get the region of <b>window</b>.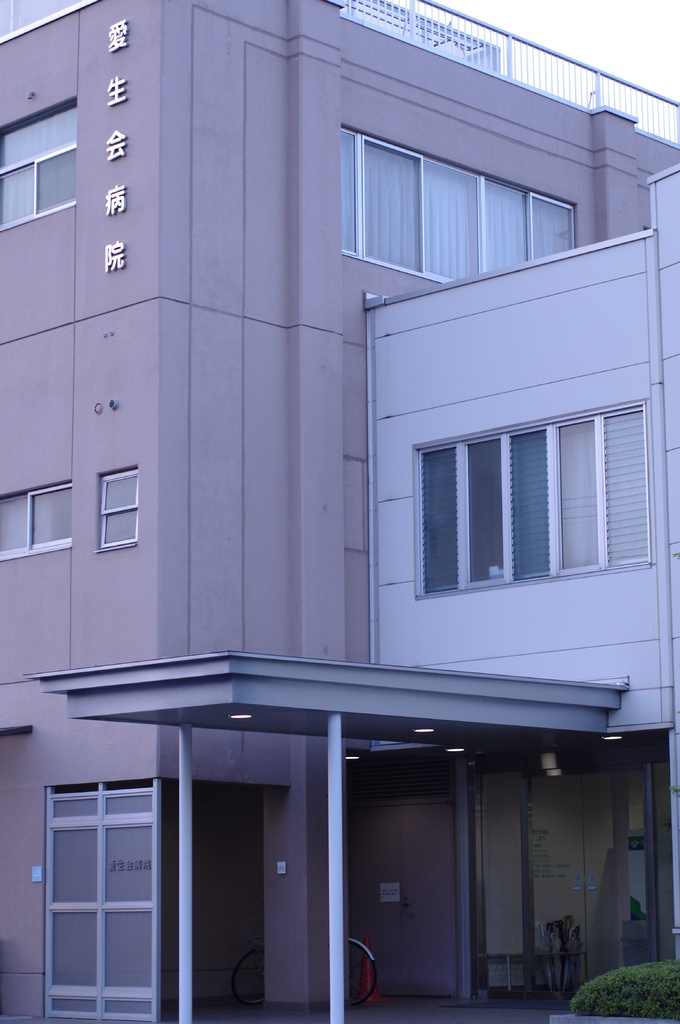
locate(404, 398, 639, 614).
